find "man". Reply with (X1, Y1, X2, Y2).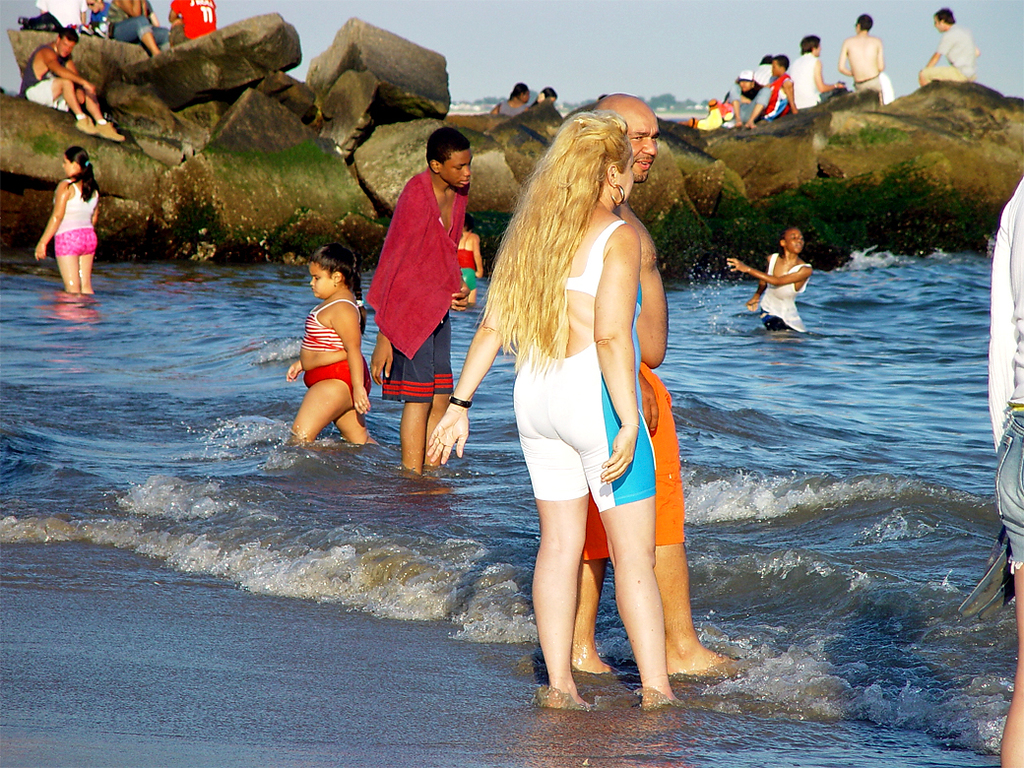
(573, 91, 736, 676).
